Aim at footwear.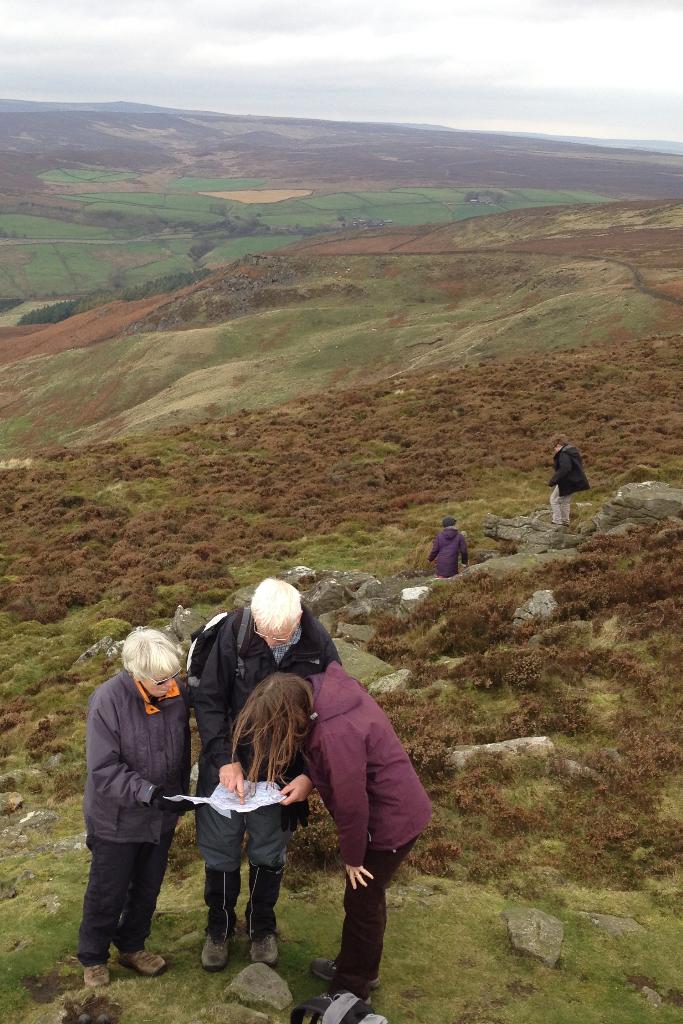
Aimed at [308, 959, 393, 987].
